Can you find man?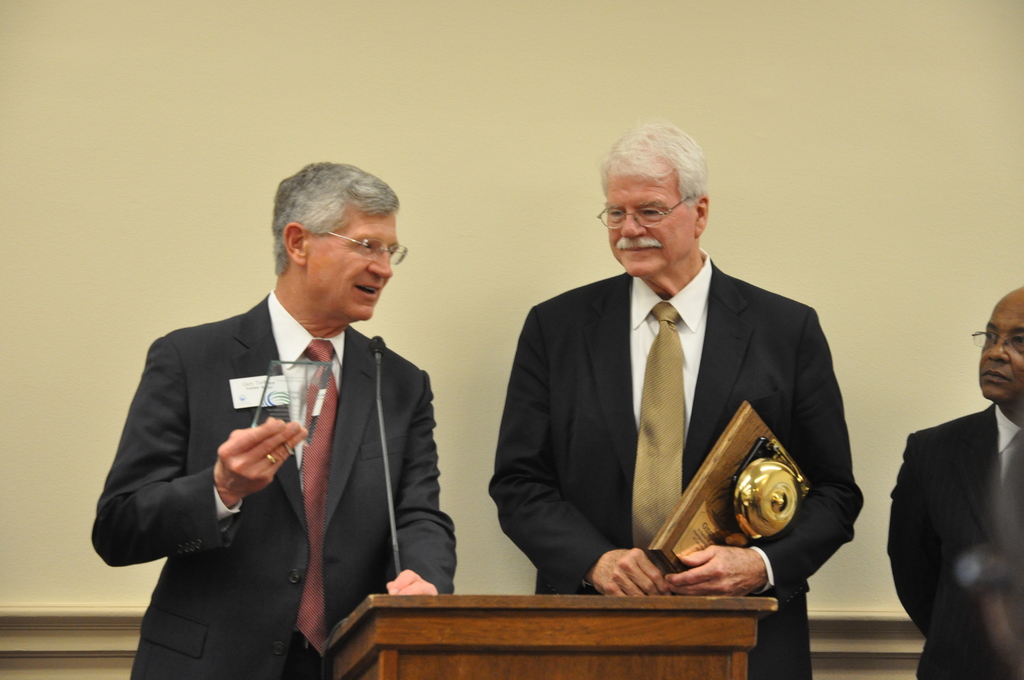
Yes, bounding box: BBox(486, 114, 865, 679).
